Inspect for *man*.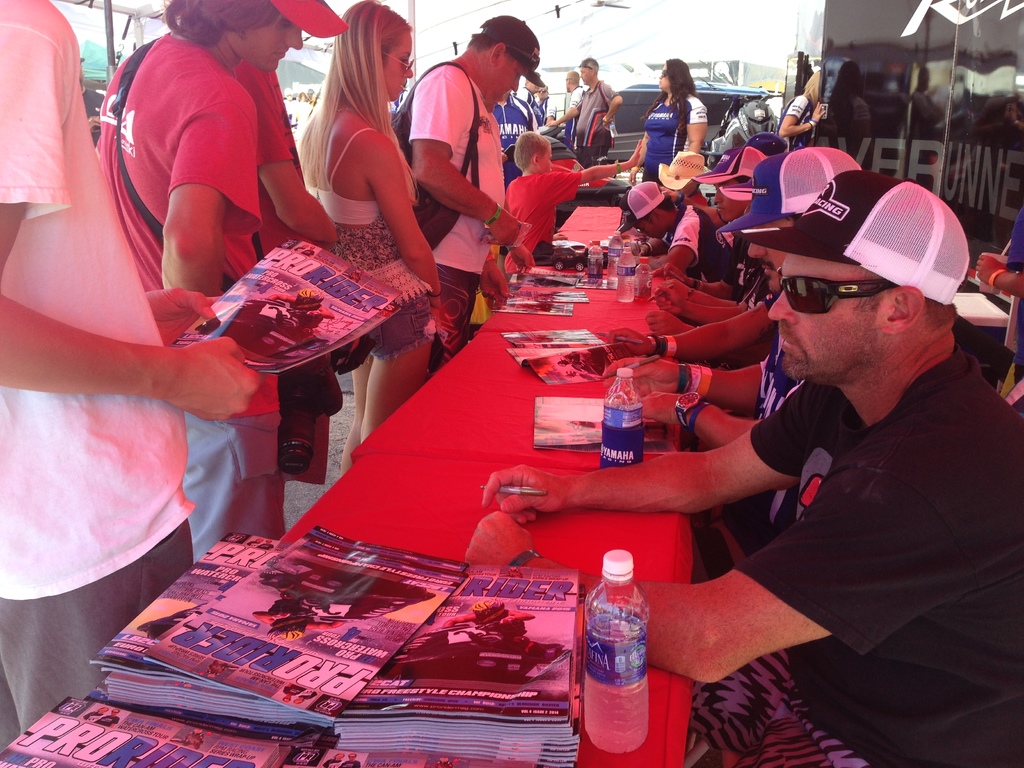
Inspection: {"left": 518, "top": 73, "right": 543, "bottom": 120}.
